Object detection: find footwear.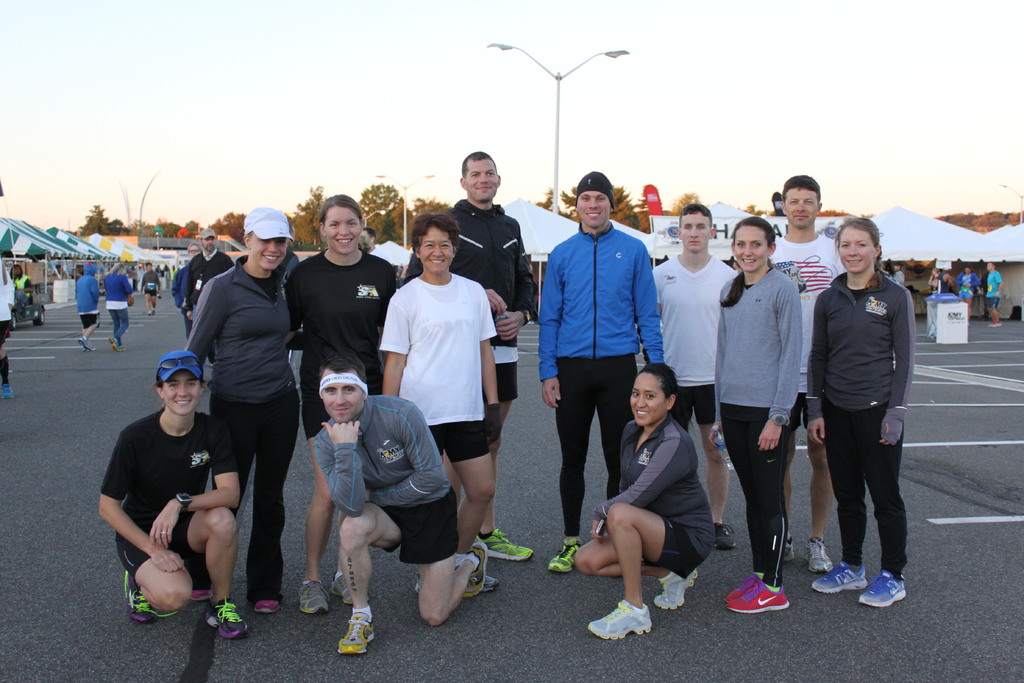
region(192, 588, 211, 602).
